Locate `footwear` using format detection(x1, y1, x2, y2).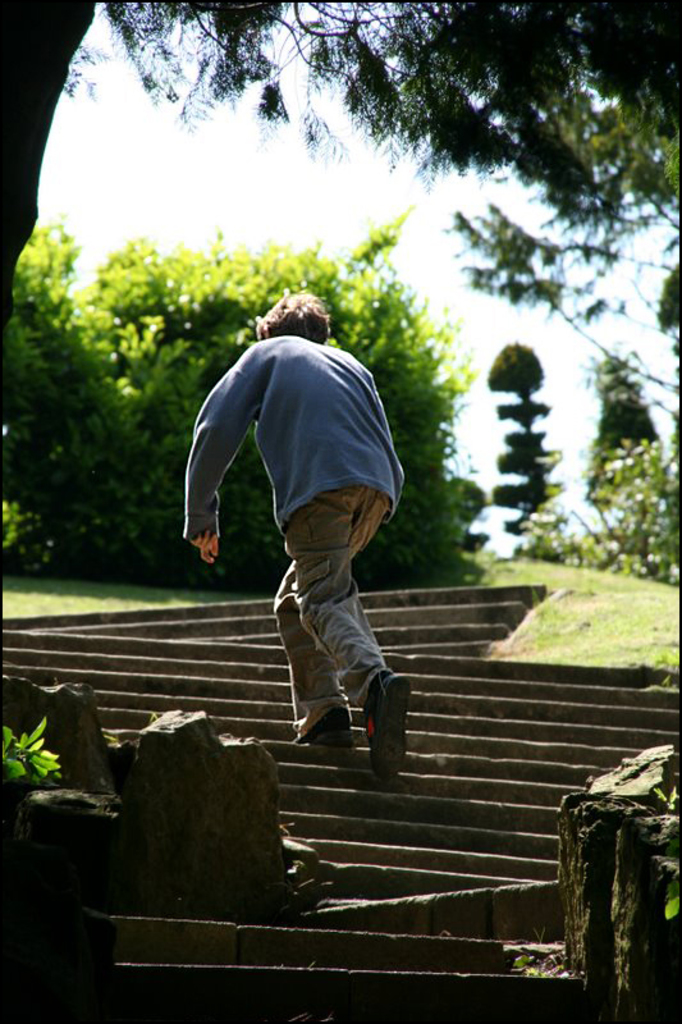
detection(284, 704, 358, 750).
